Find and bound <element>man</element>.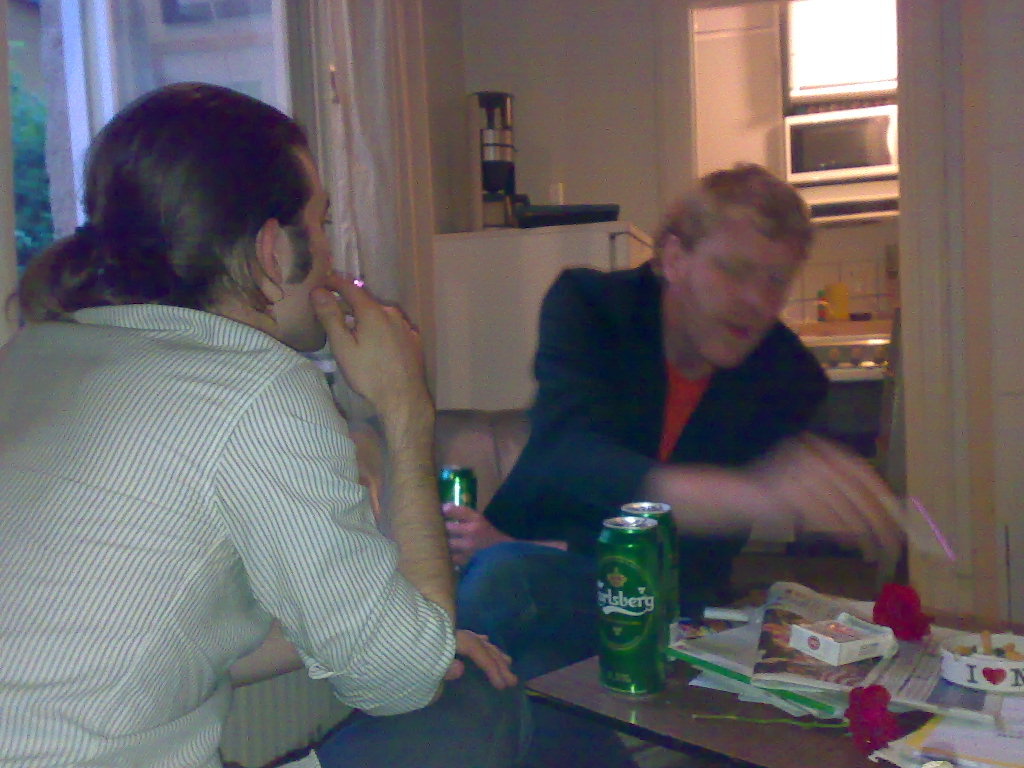
Bound: 314, 160, 909, 767.
